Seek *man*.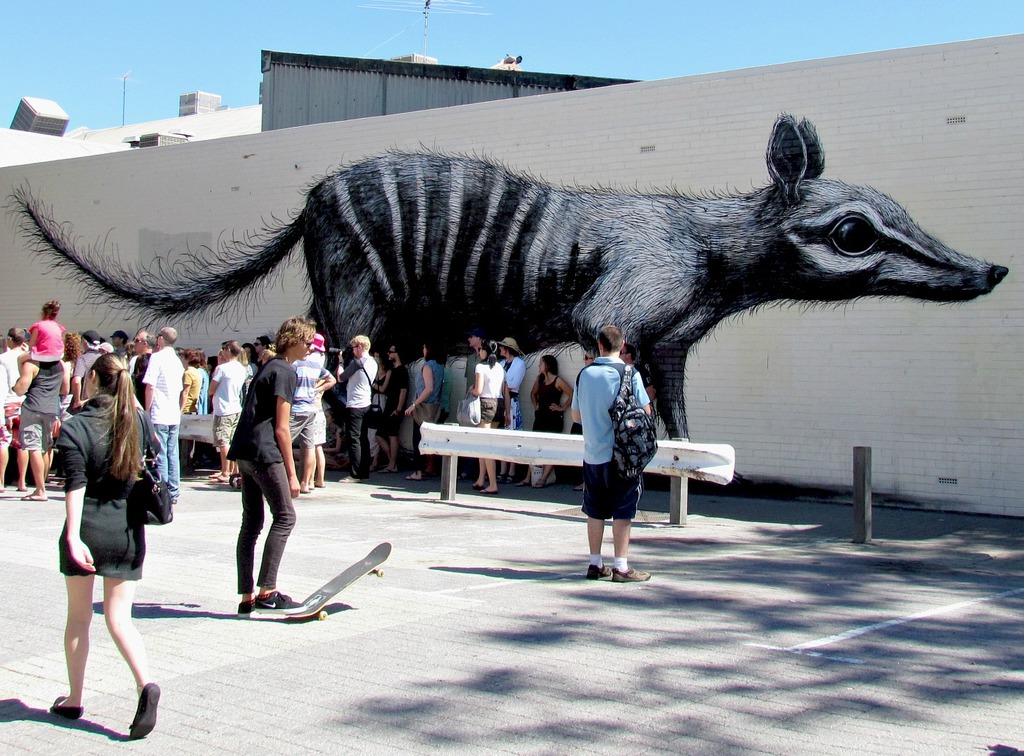
[left=142, top=329, right=183, bottom=499].
